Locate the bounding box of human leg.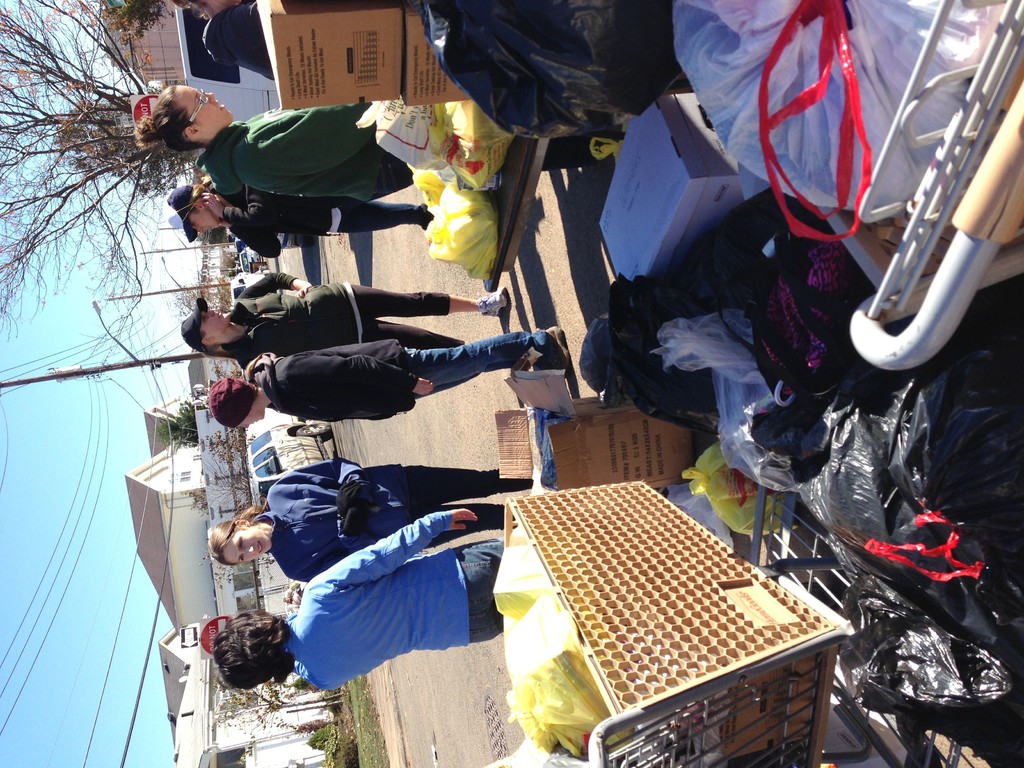
Bounding box: 459, 535, 506, 602.
